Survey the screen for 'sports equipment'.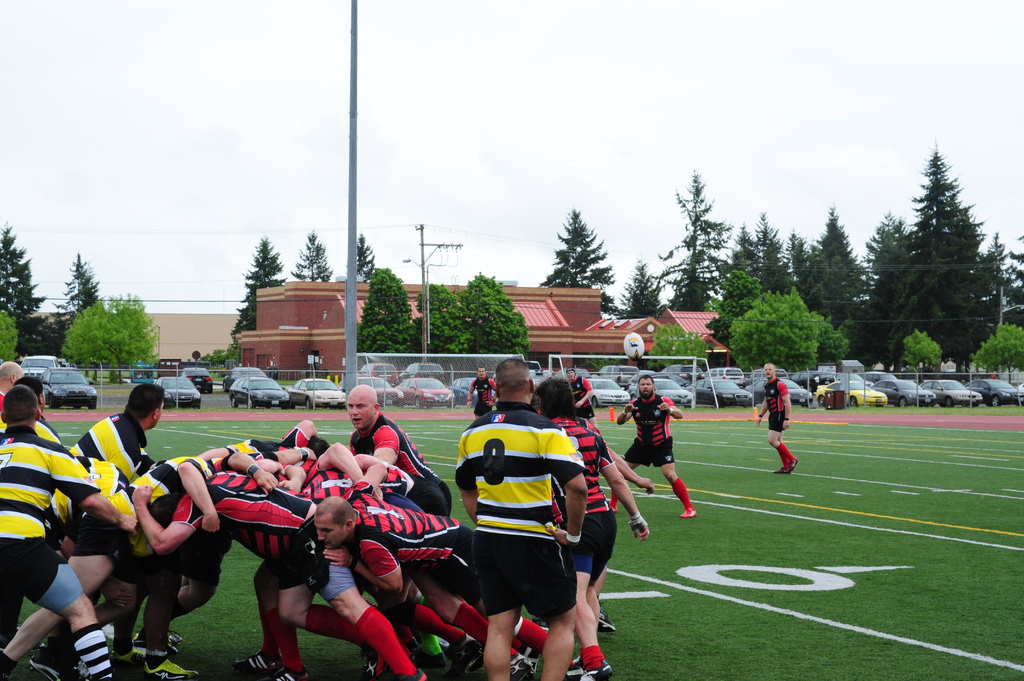
Survey found: x1=780, y1=456, x2=800, y2=476.
